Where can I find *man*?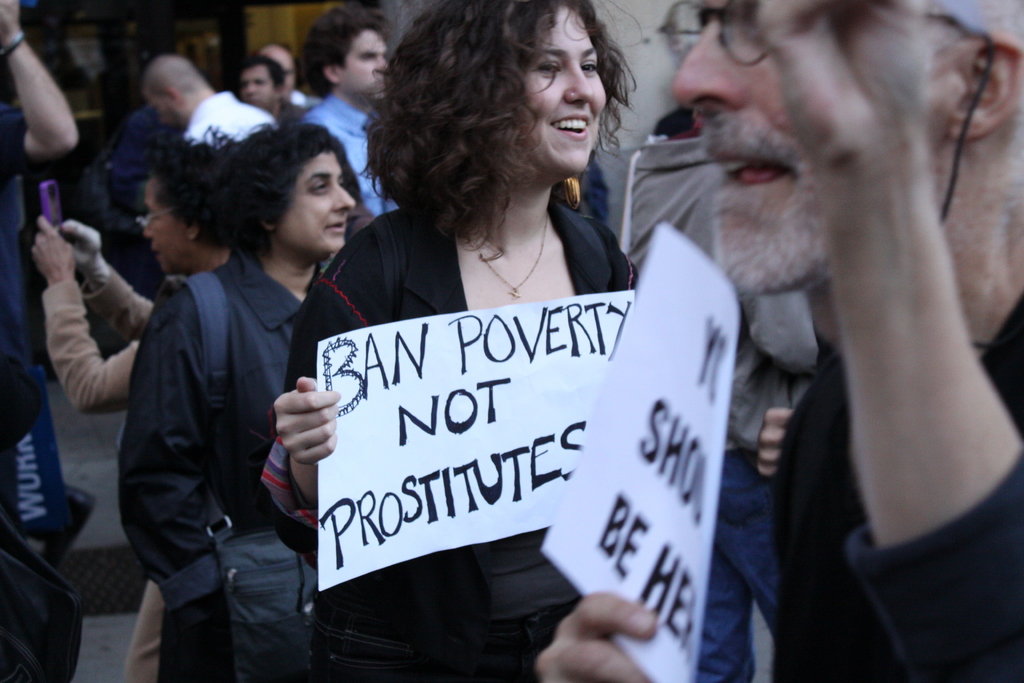
You can find it at [left=293, top=0, right=400, bottom=218].
